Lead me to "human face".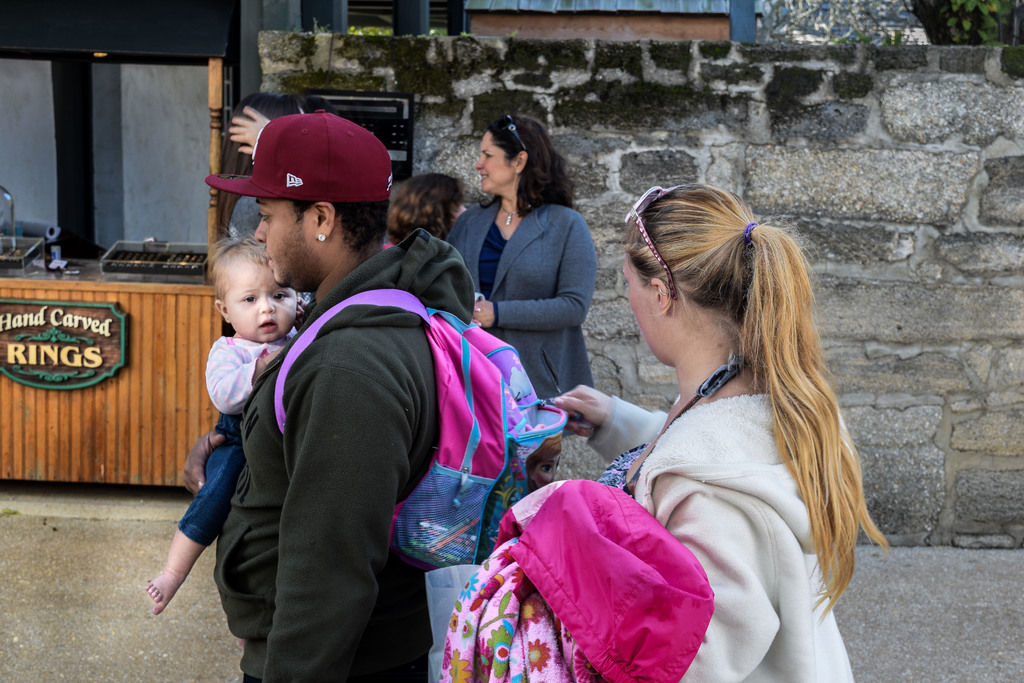
Lead to rect(230, 252, 299, 341).
